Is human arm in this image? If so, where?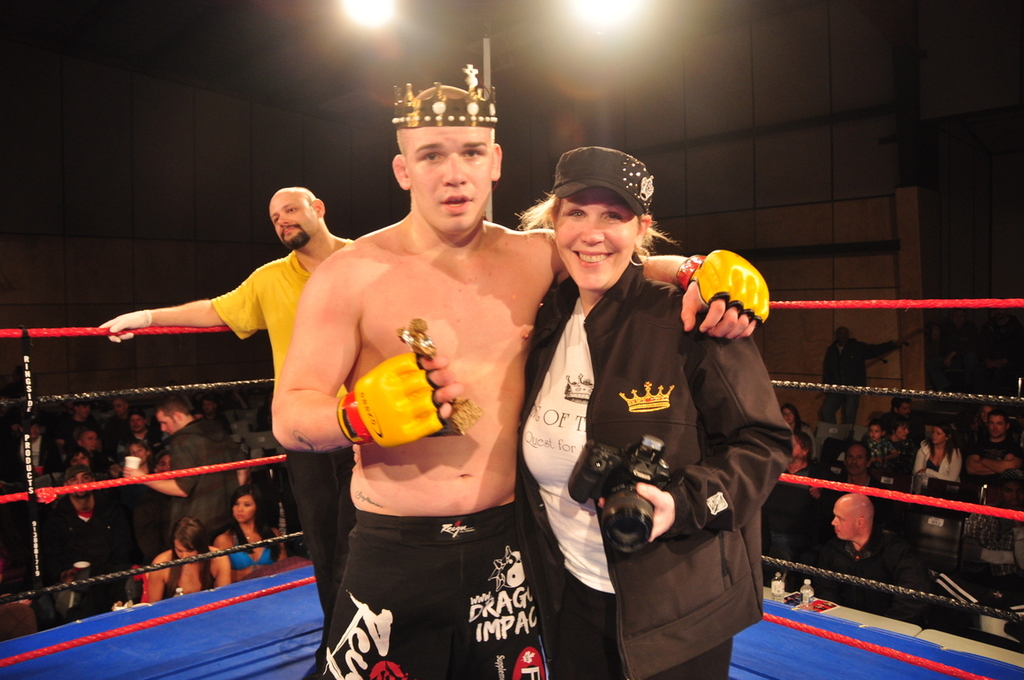
Yes, at box(912, 449, 964, 483).
